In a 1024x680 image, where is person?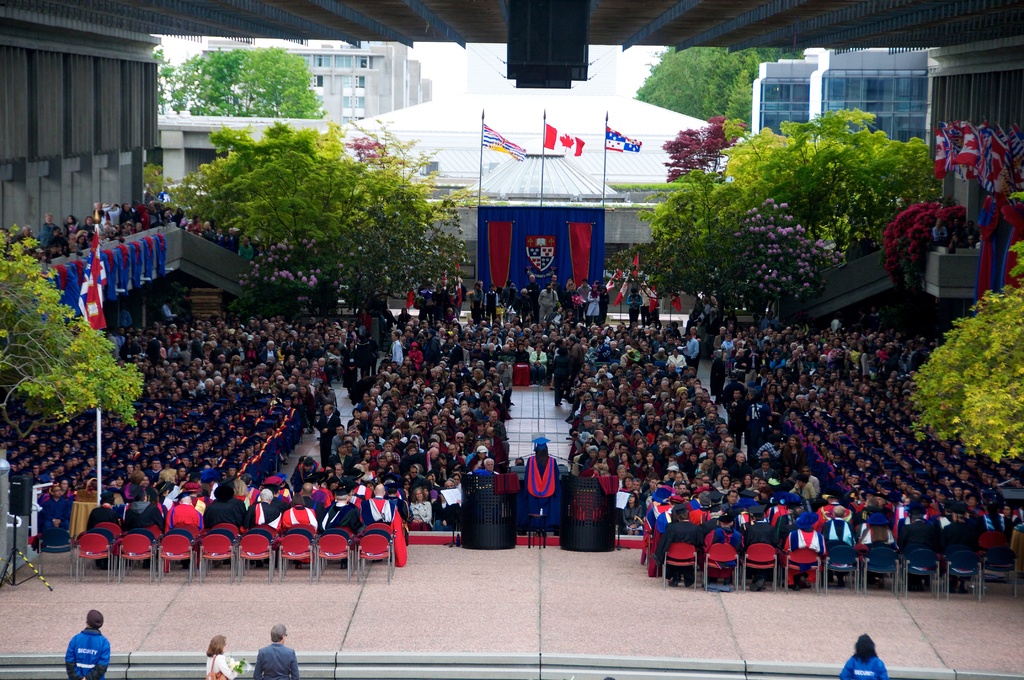
525/344/548/381.
